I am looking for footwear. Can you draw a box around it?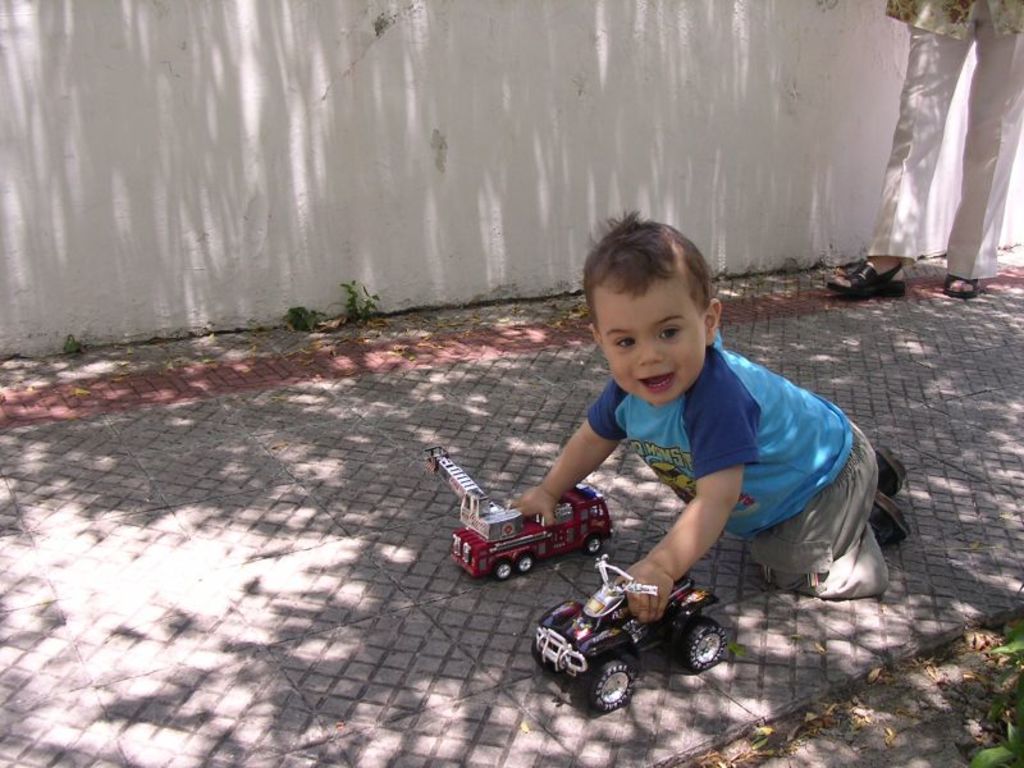
Sure, the bounding box is 856:495:914:558.
